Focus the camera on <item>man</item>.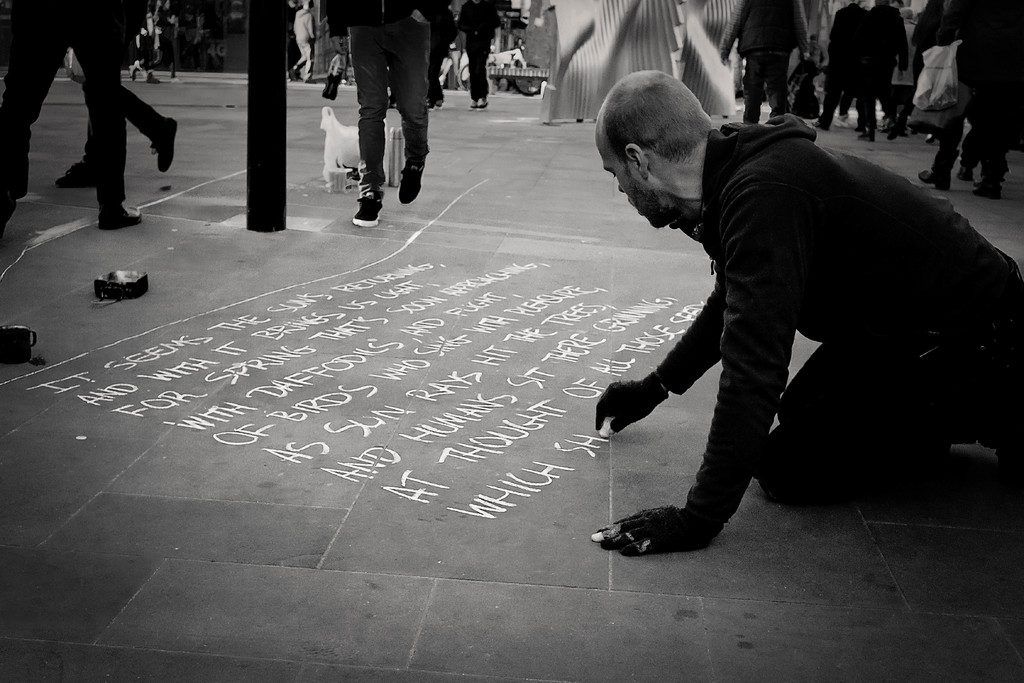
Focus region: <bbox>325, 0, 438, 222</bbox>.
